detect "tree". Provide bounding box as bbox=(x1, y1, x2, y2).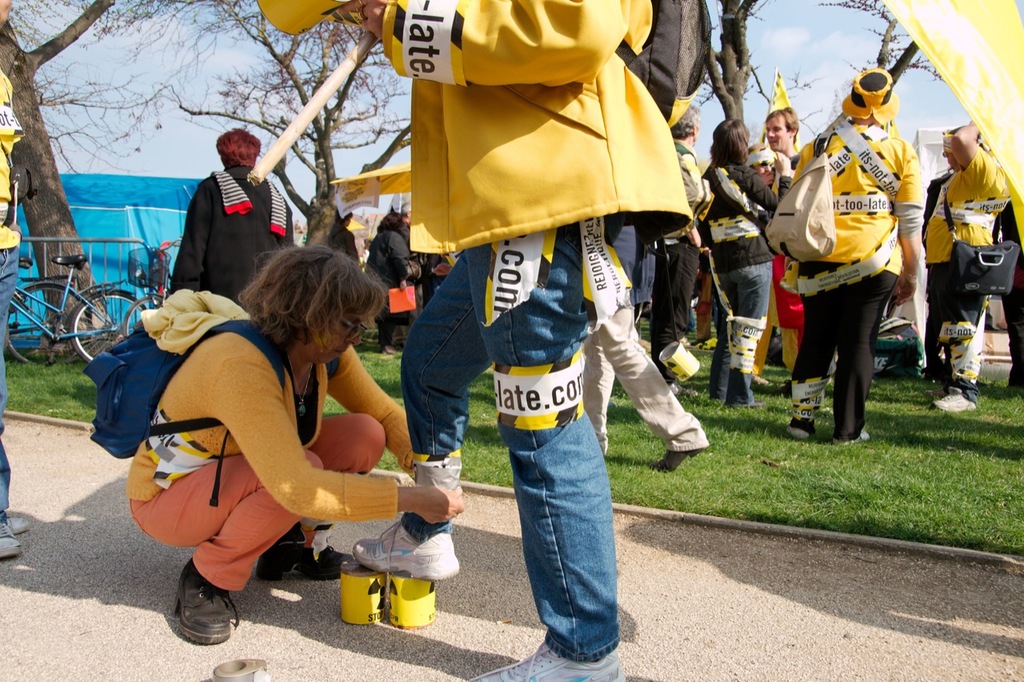
bbox=(704, 0, 779, 119).
